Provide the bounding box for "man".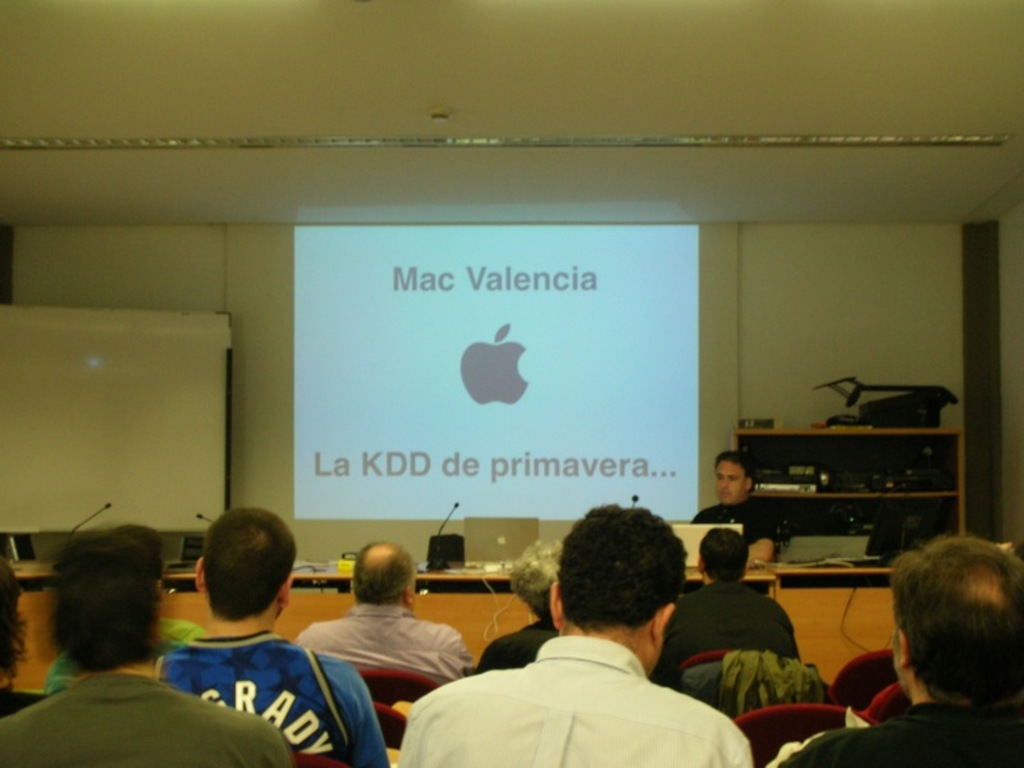
x1=471 y1=545 x2=564 y2=673.
